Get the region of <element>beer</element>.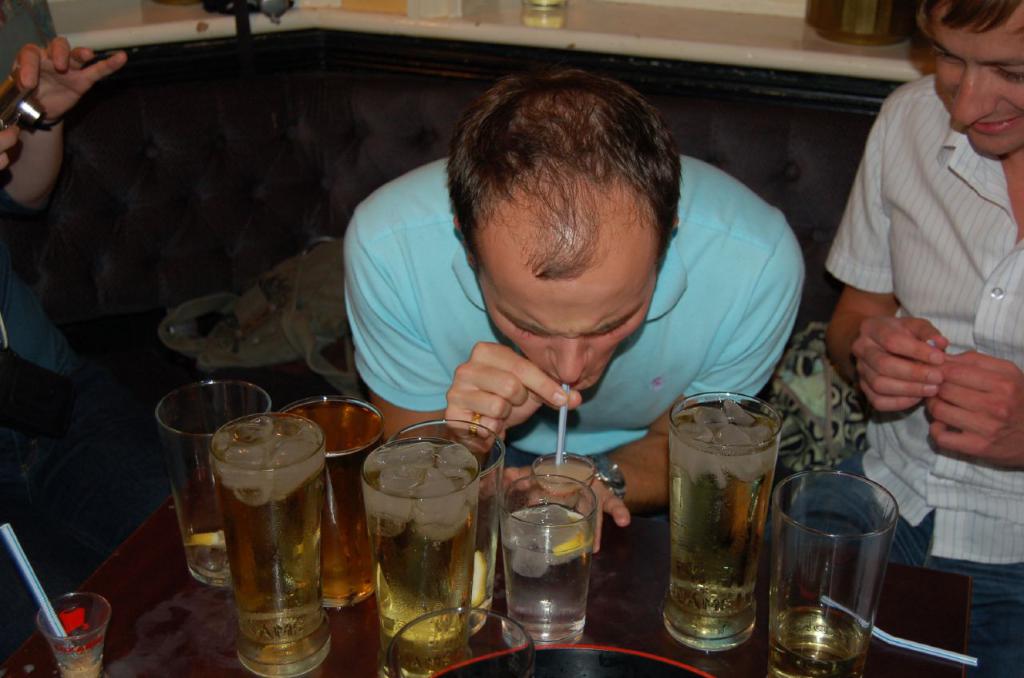
box(150, 368, 271, 603).
